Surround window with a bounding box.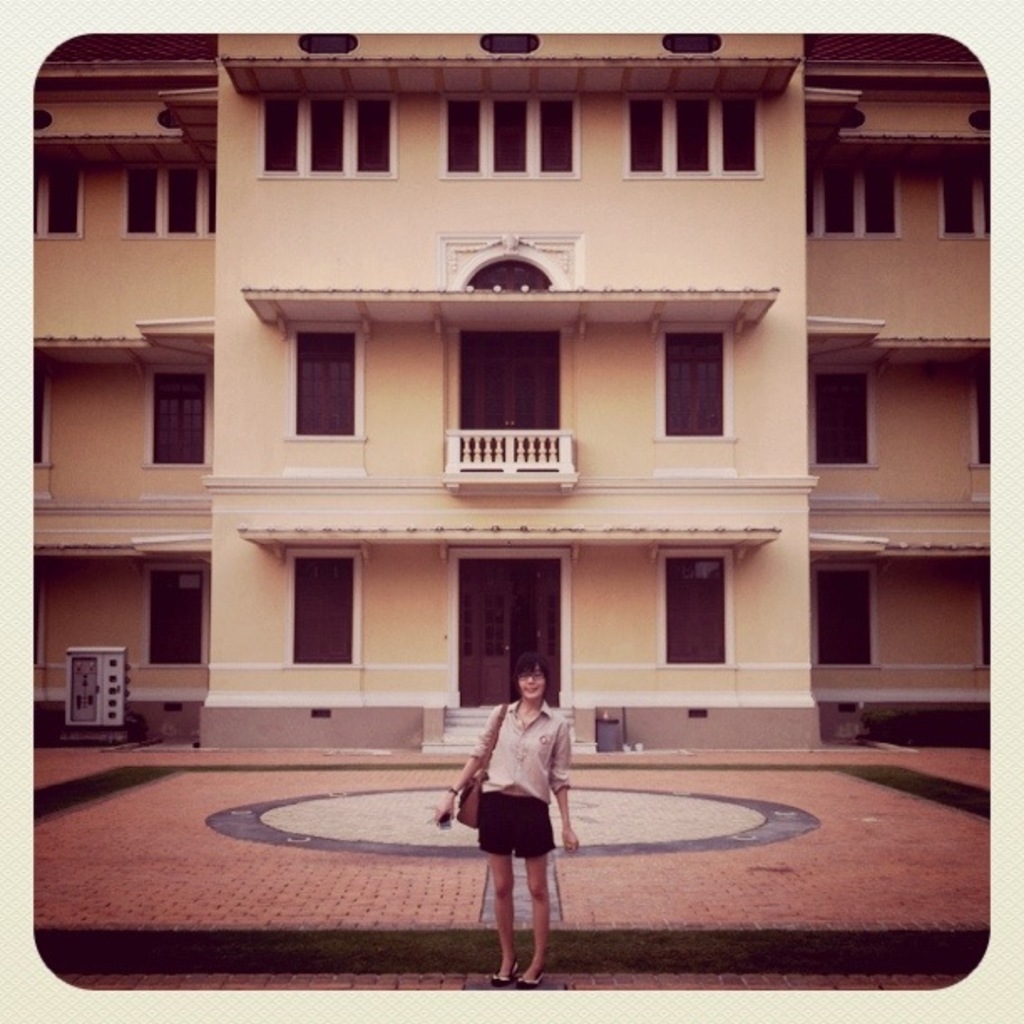
(663, 326, 728, 433).
